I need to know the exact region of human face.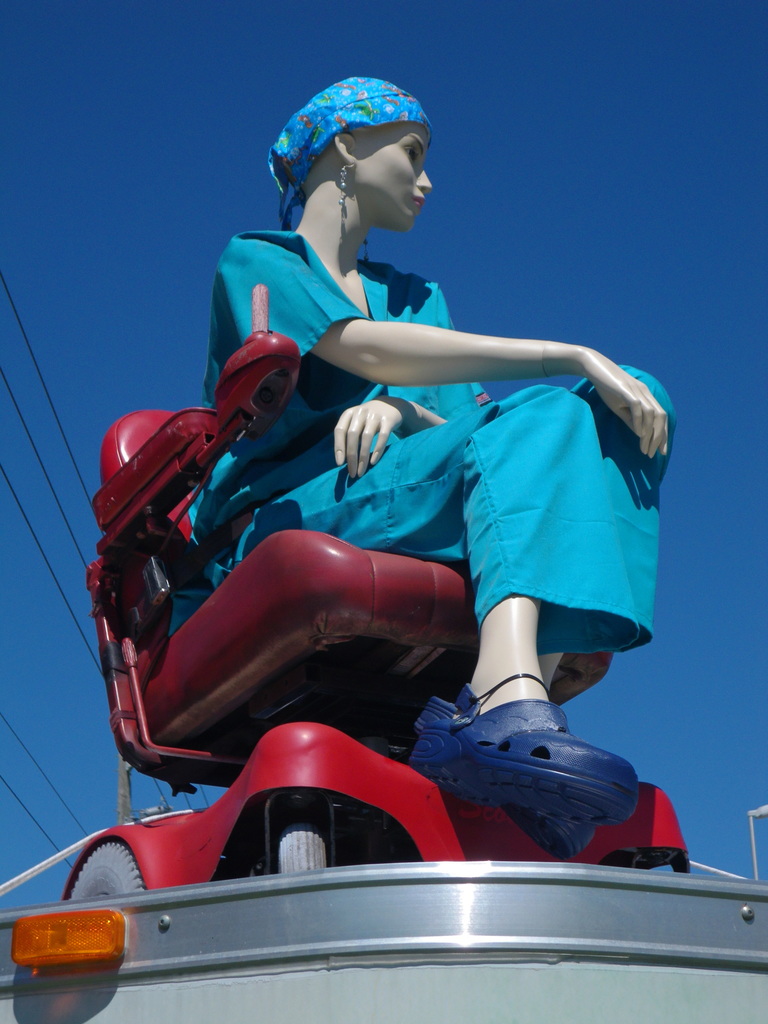
Region: 356:113:429:228.
